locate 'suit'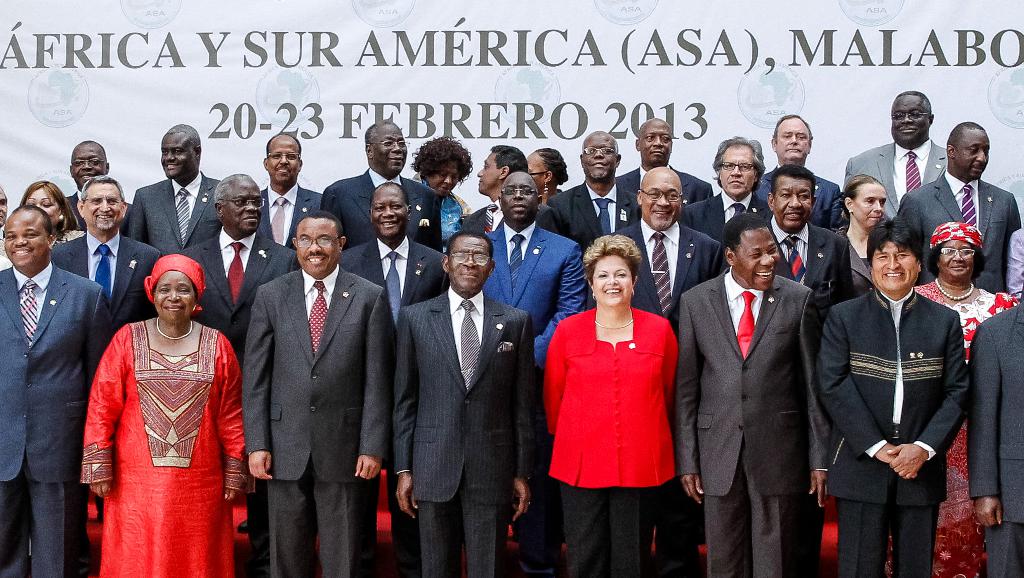
box=[0, 259, 118, 577]
